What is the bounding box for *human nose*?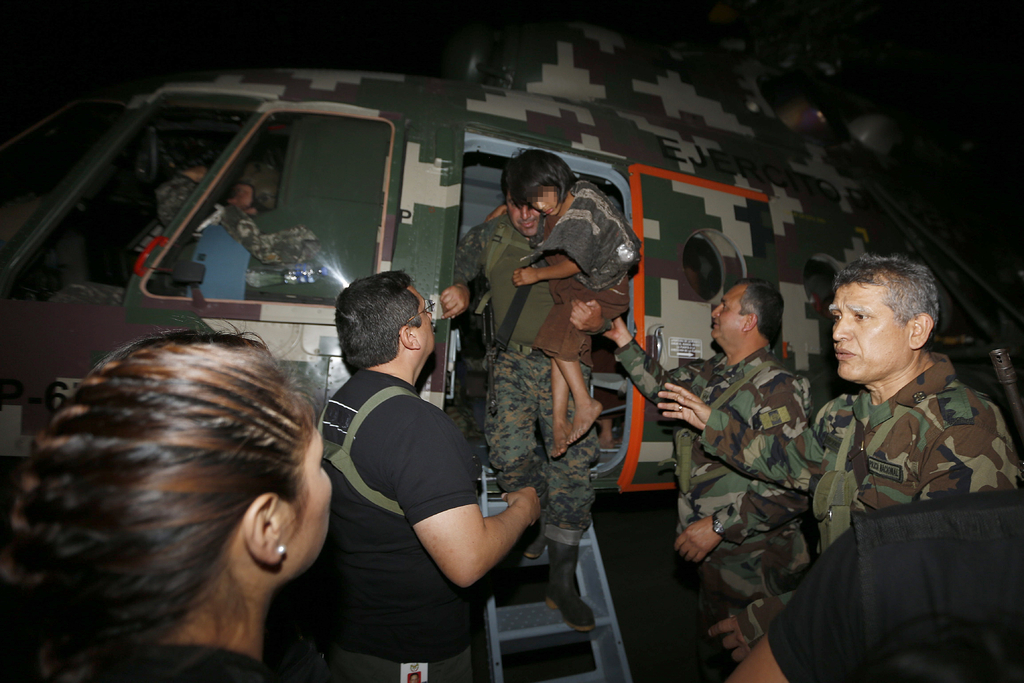
(left=712, top=300, right=722, bottom=318).
